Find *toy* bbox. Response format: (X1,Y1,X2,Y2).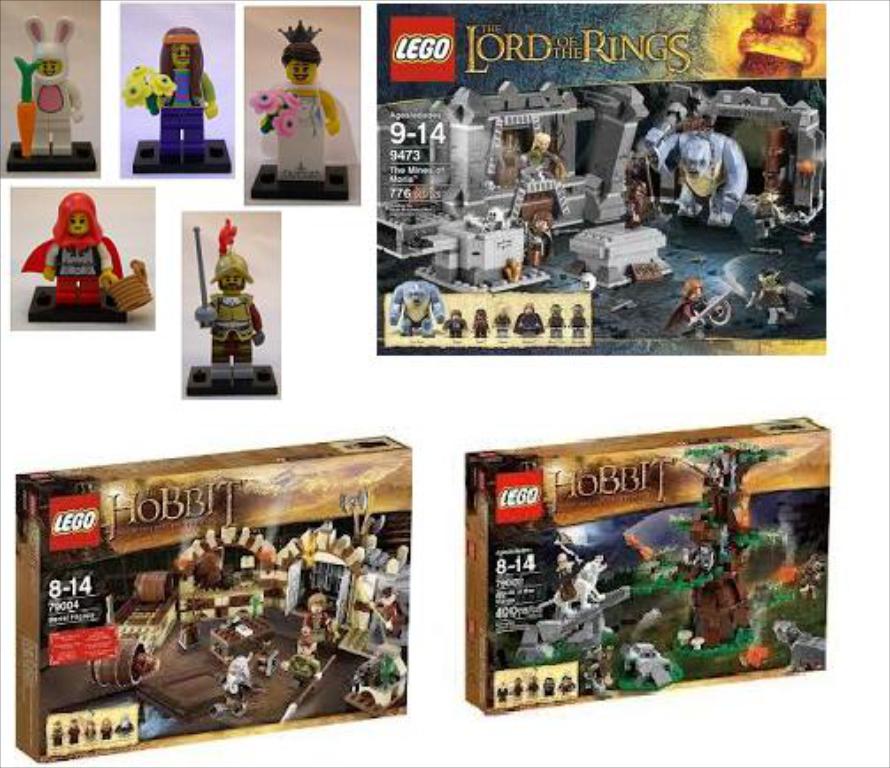
(281,632,333,722).
